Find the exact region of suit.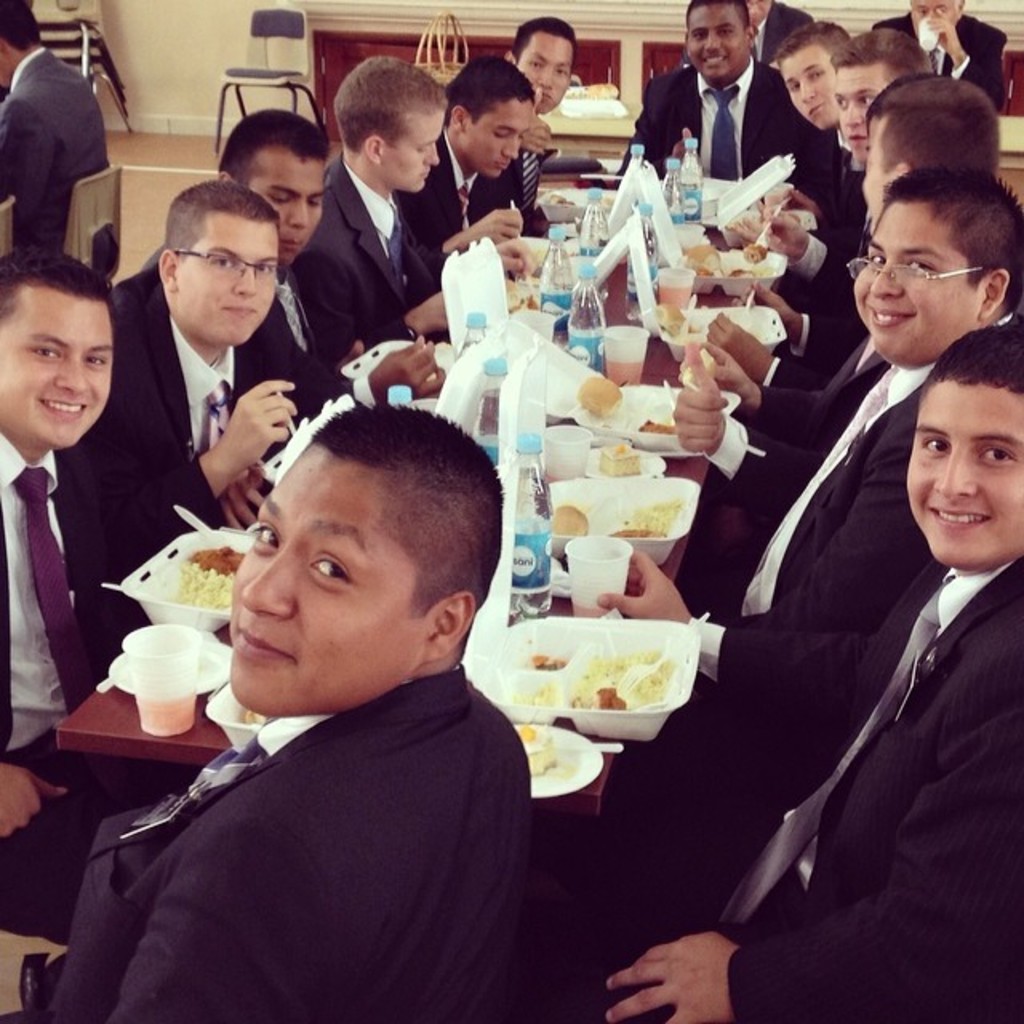
Exact region: {"x1": 0, "y1": 43, "x2": 118, "y2": 272}.
